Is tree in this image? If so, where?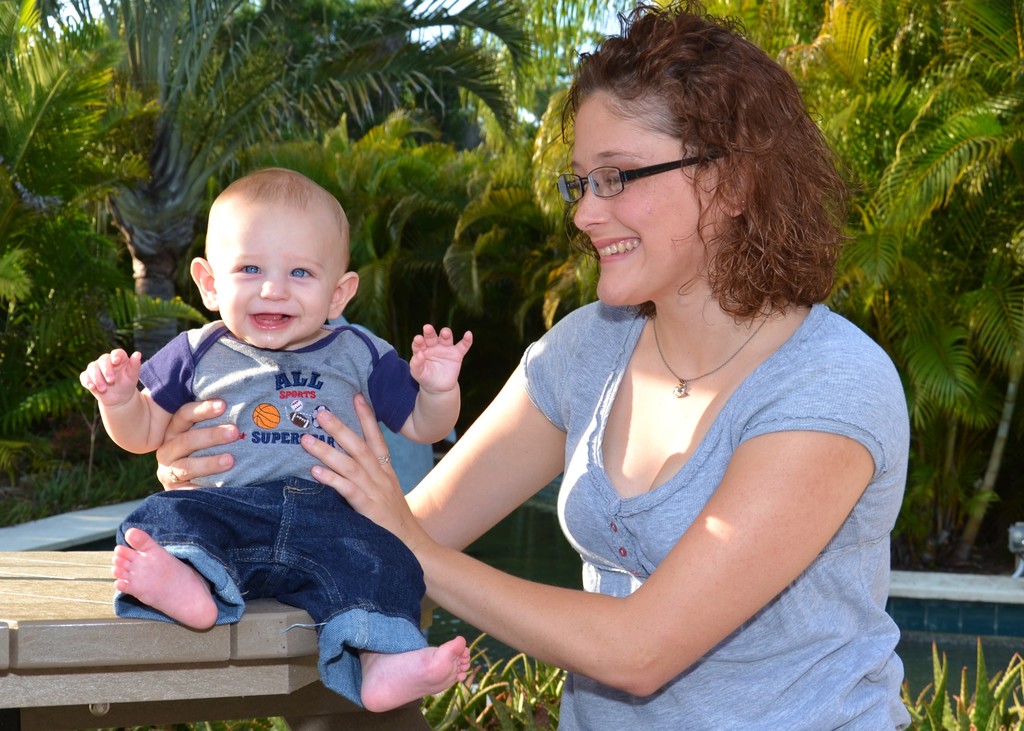
Yes, at <region>735, 0, 1023, 568</region>.
